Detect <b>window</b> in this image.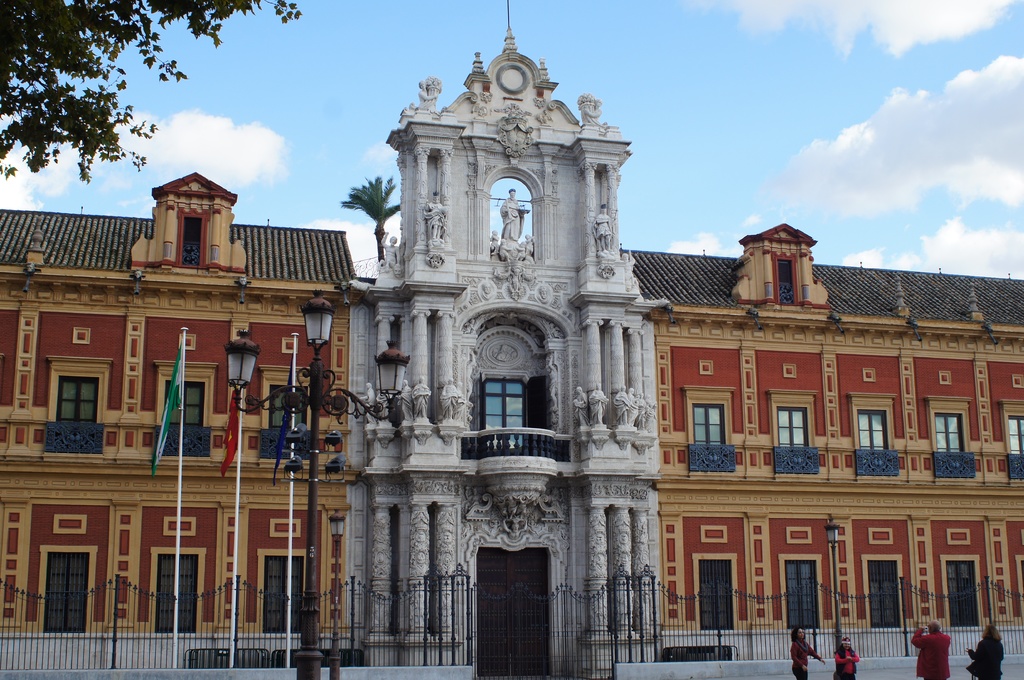
Detection: 155, 555, 199, 637.
